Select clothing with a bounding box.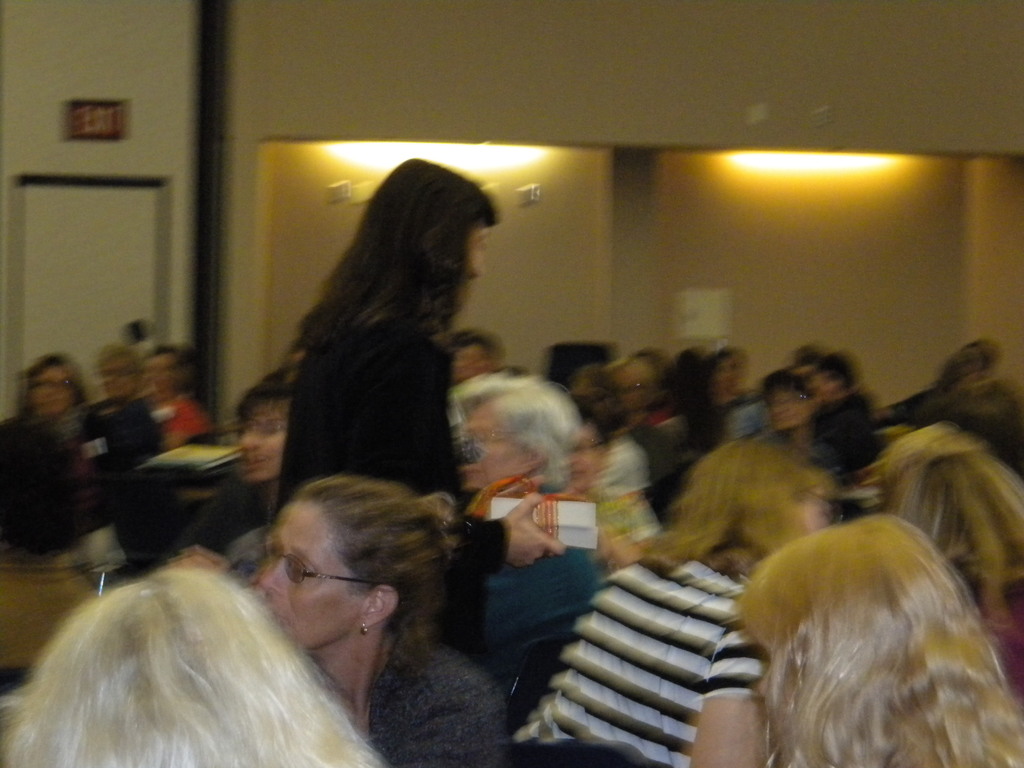
<region>372, 641, 506, 767</region>.
